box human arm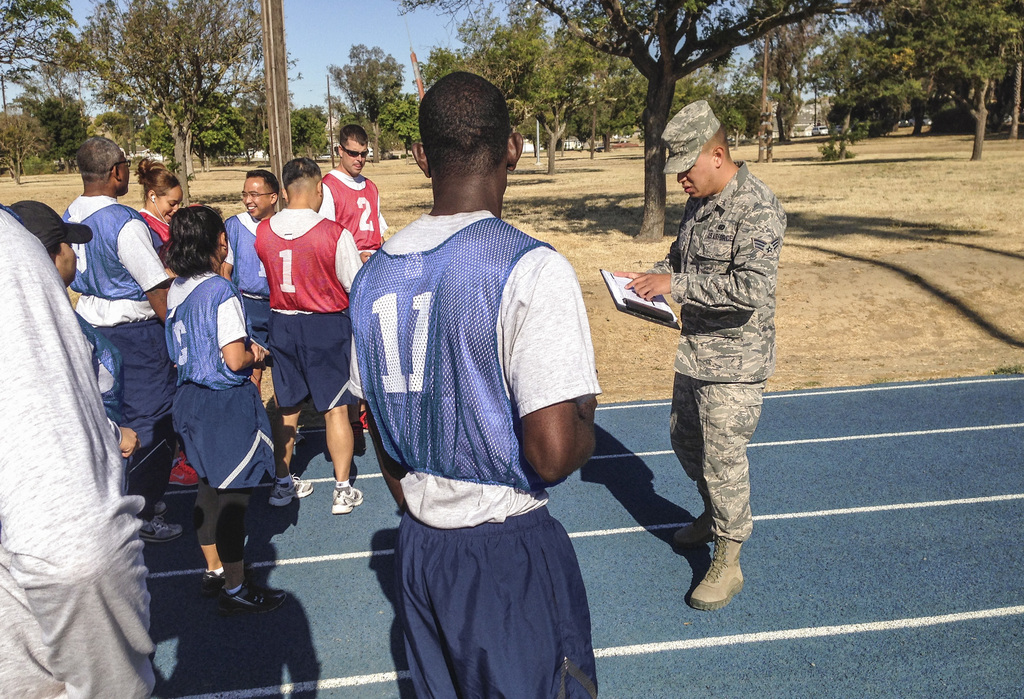
247 339 271 369
